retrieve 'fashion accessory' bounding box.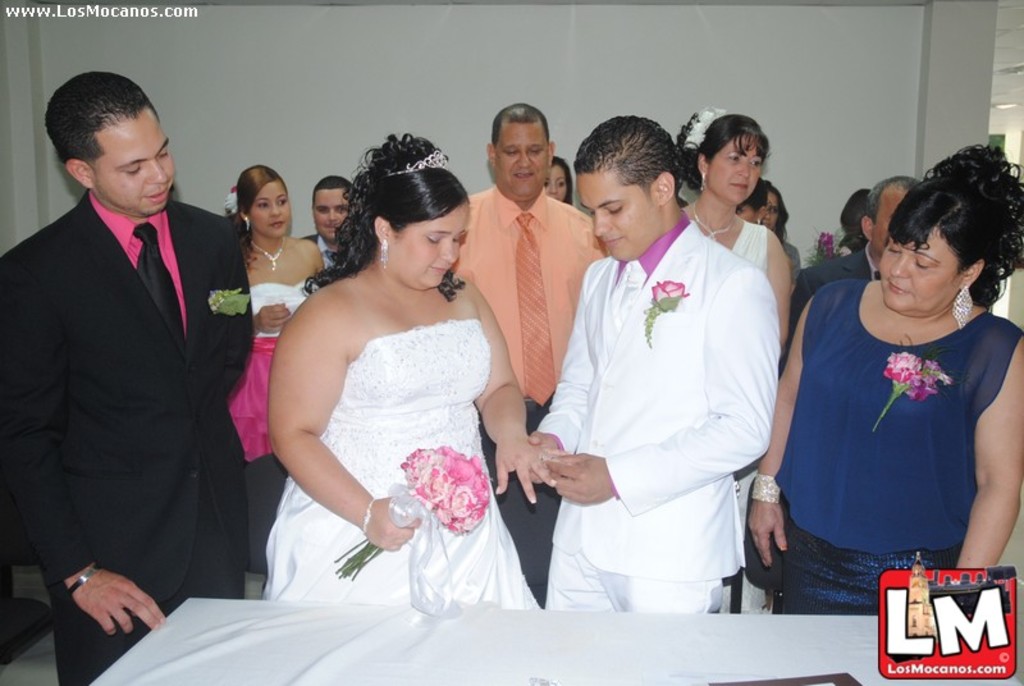
Bounding box: bbox=[239, 218, 256, 232].
